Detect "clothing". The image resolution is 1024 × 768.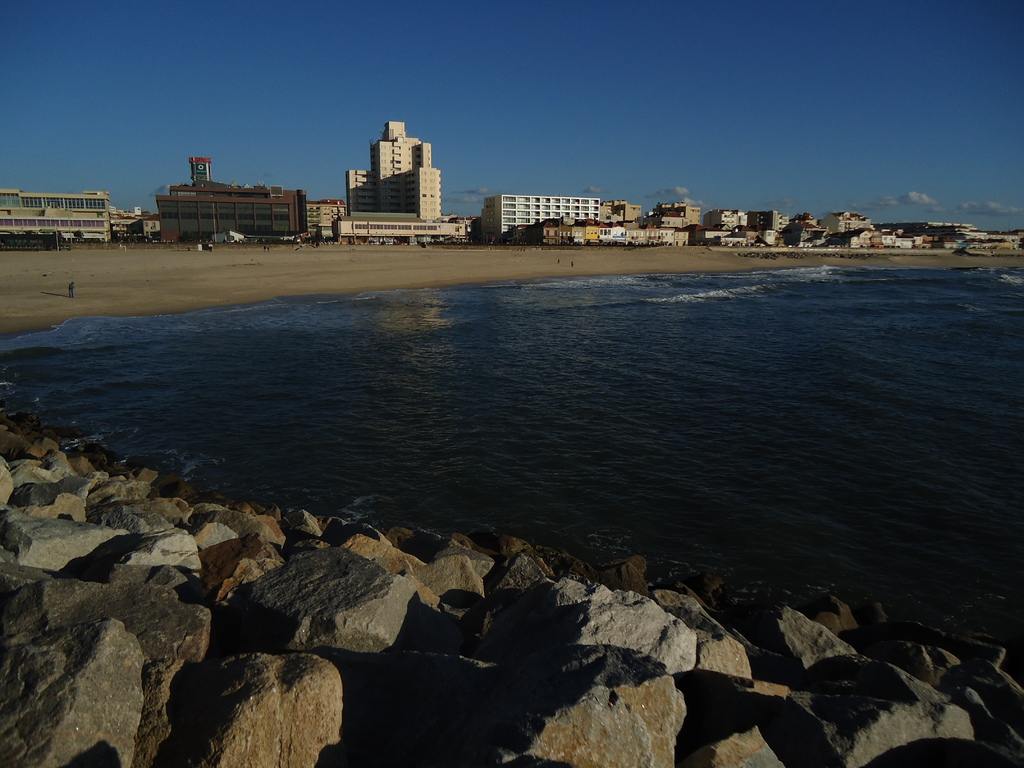
left=64, top=284, right=74, bottom=295.
